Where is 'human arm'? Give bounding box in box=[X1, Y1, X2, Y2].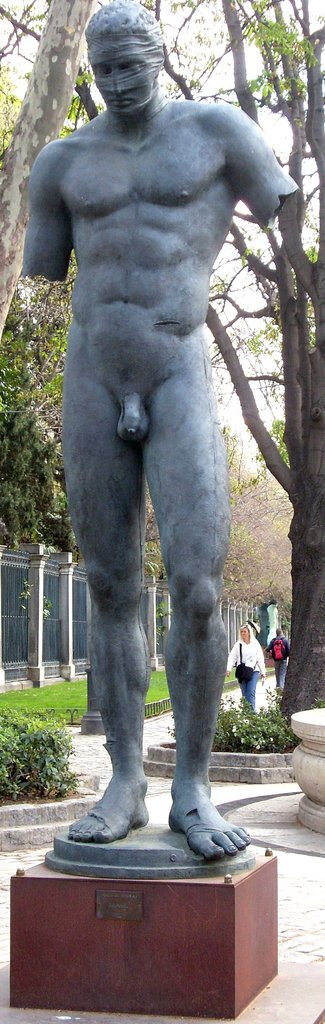
box=[220, 634, 243, 676].
